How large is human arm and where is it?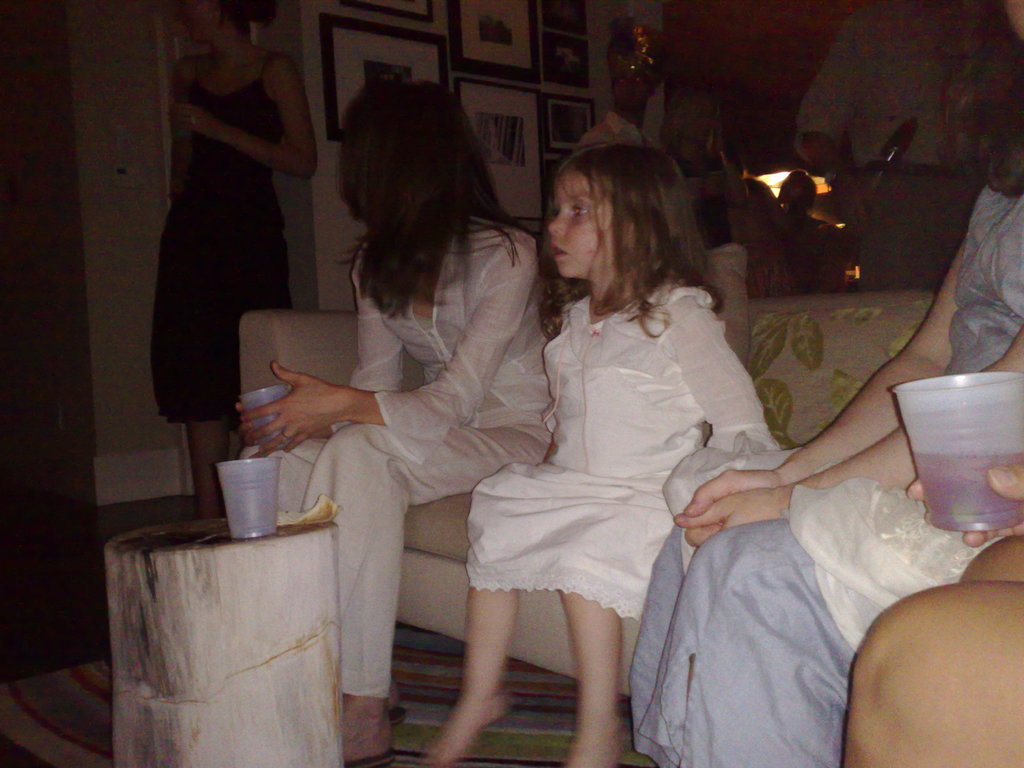
Bounding box: select_region(232, 239, 407, 452).
